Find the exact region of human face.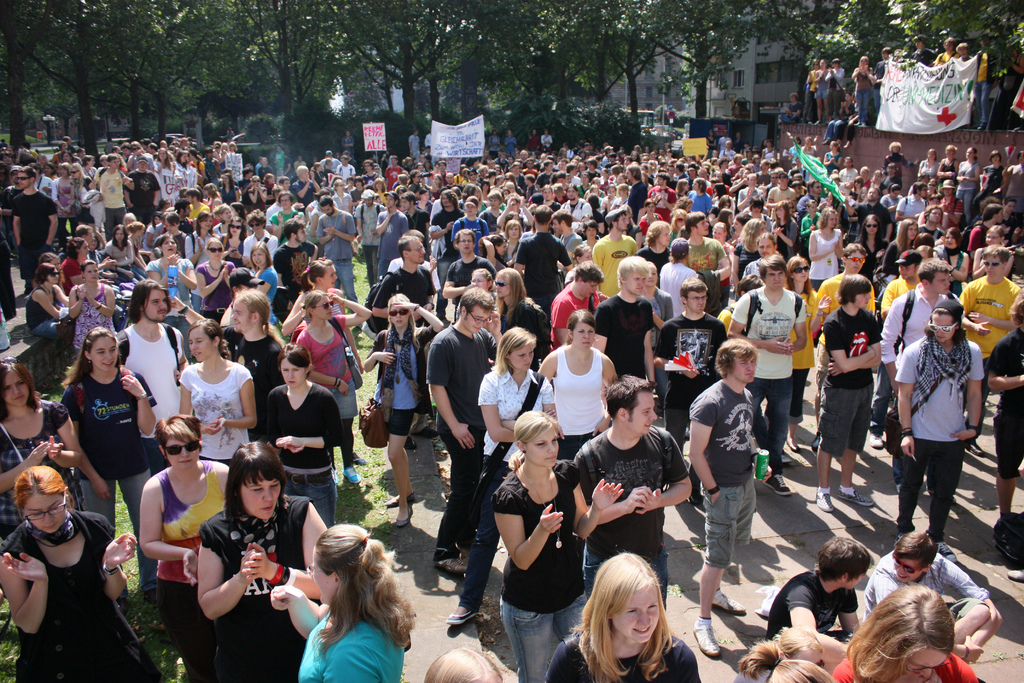
Exact region: box=[924, 265, 959, 299].
